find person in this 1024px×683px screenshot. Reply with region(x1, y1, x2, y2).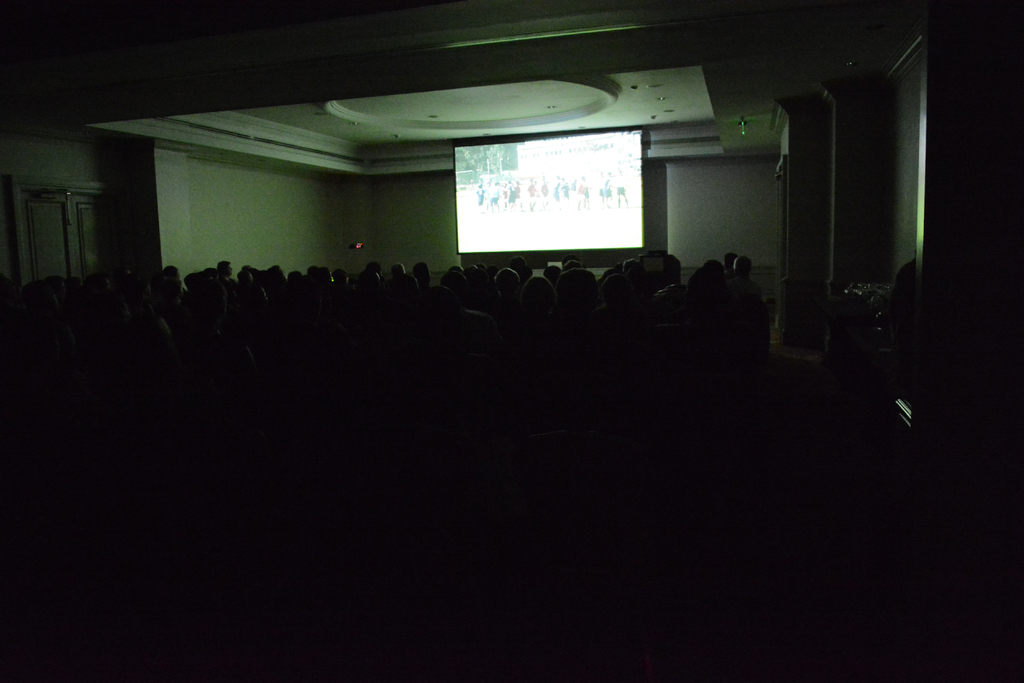
region(218, 260, 235, 281).
